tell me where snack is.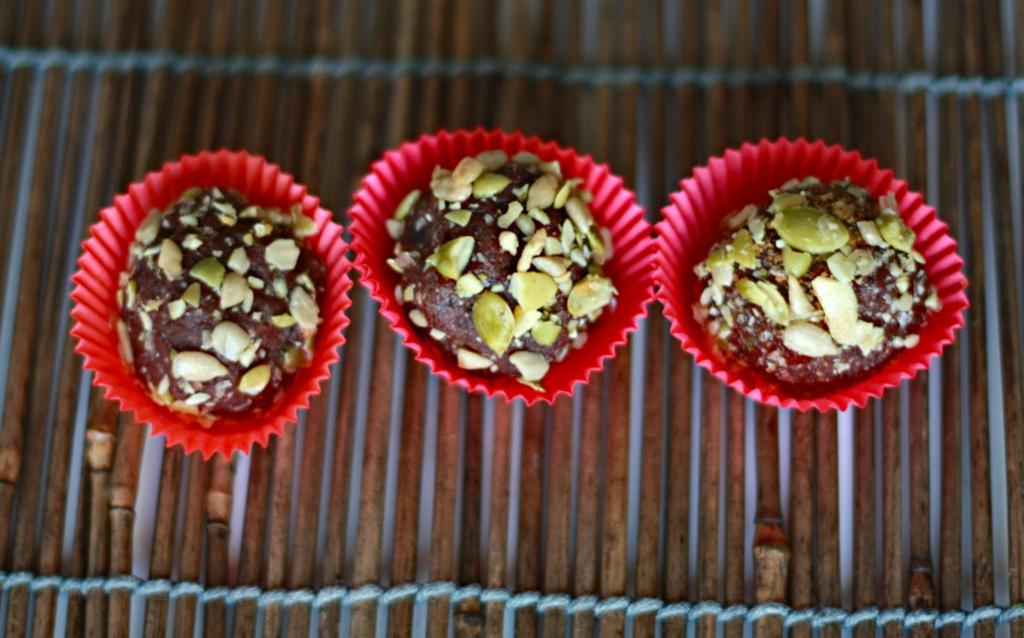
snack is at crop(691, 174, 945, 393).
